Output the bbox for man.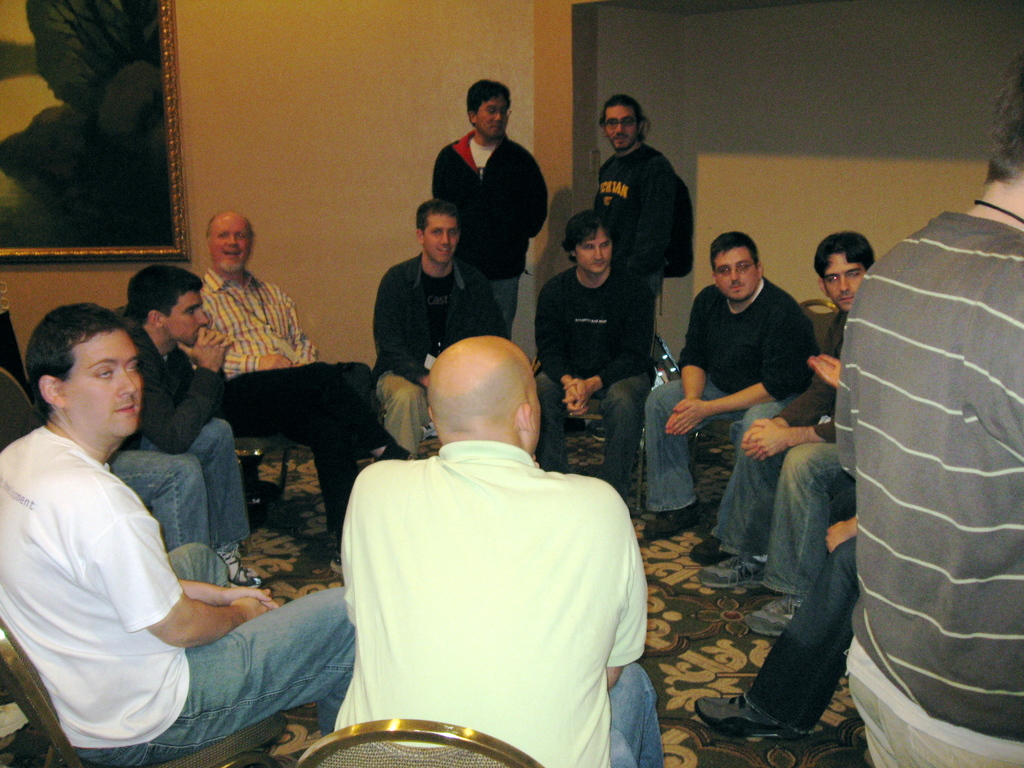
locate(0, 299, 360, 767).
